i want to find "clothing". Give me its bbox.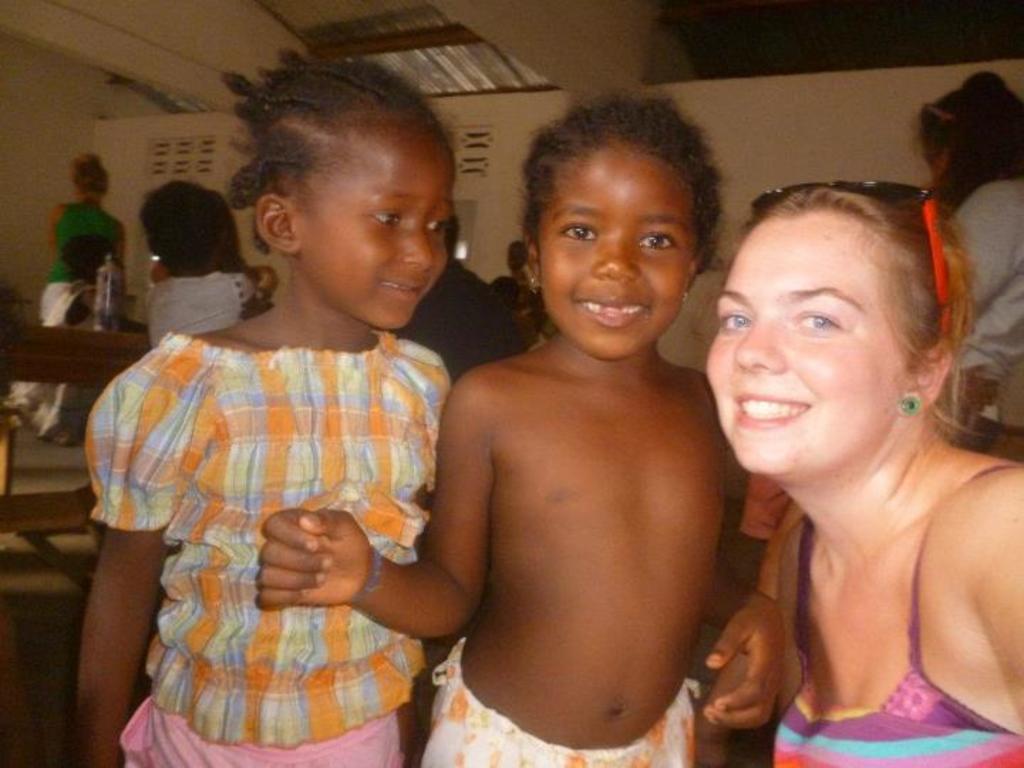
[34,193,122,309].
